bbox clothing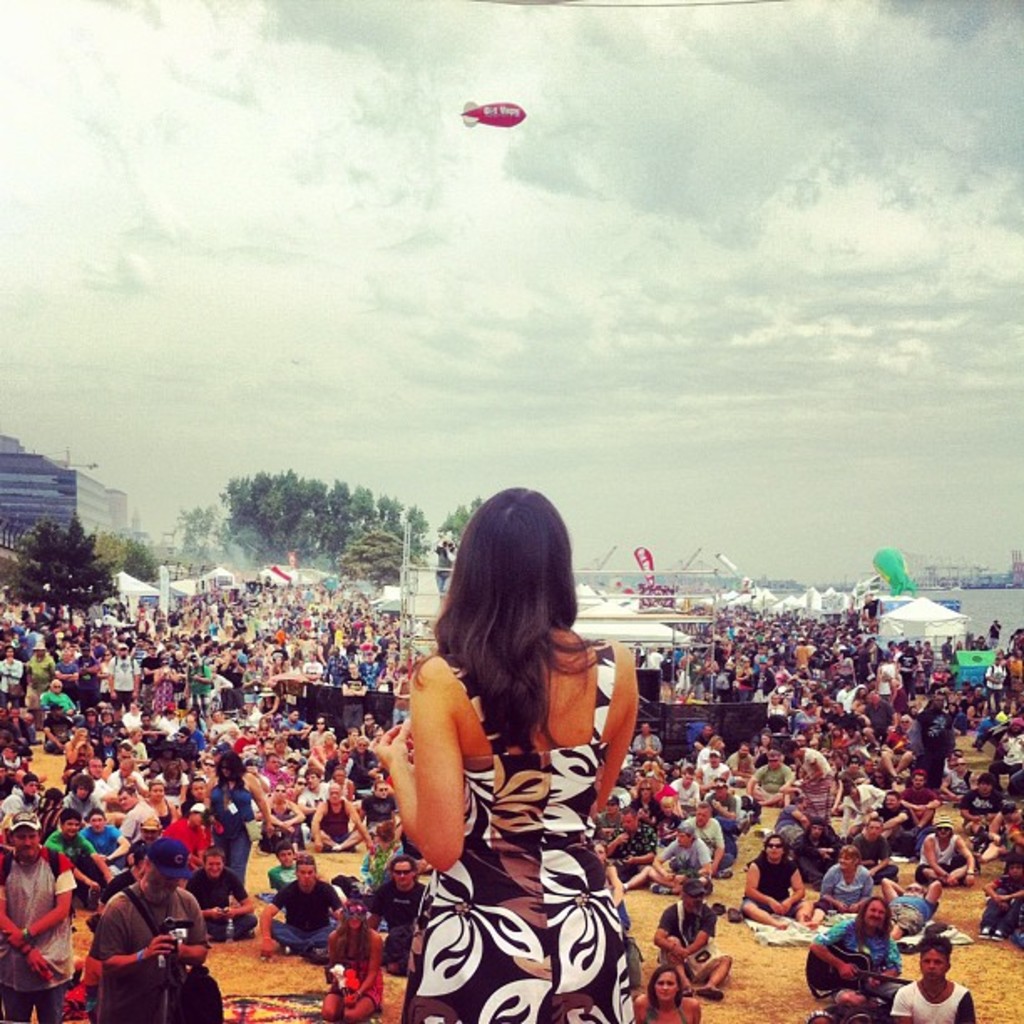
(left=141, top=664, right=166, bottom=688)
